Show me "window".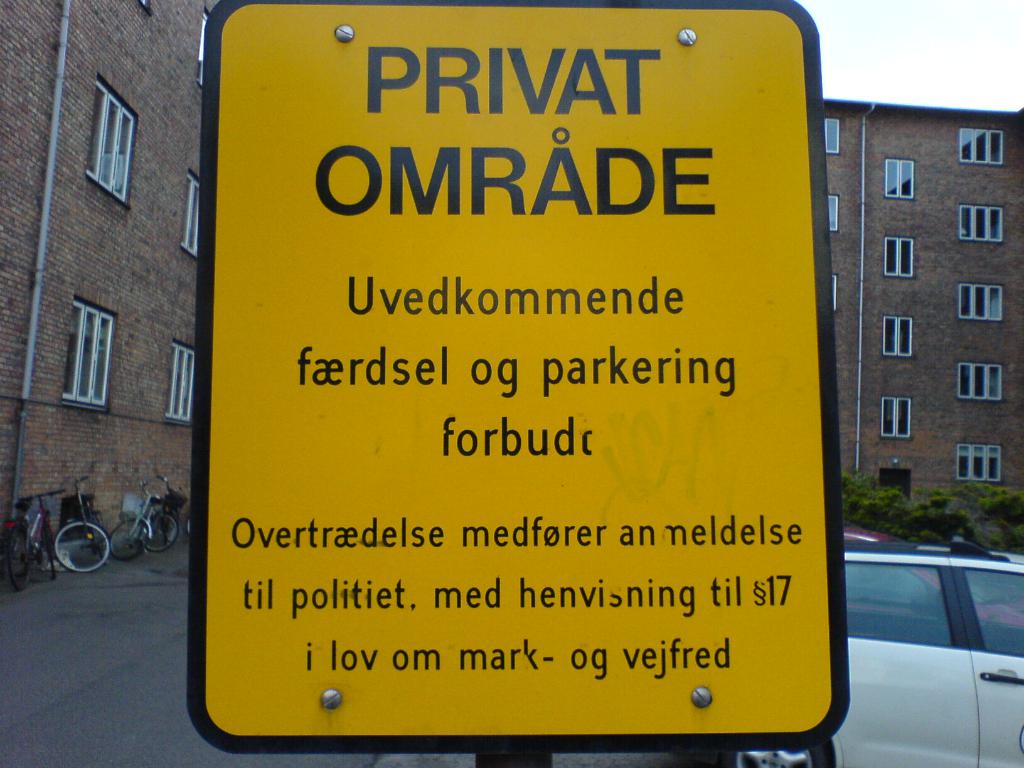
"window" is here: 822,116,838,154.
